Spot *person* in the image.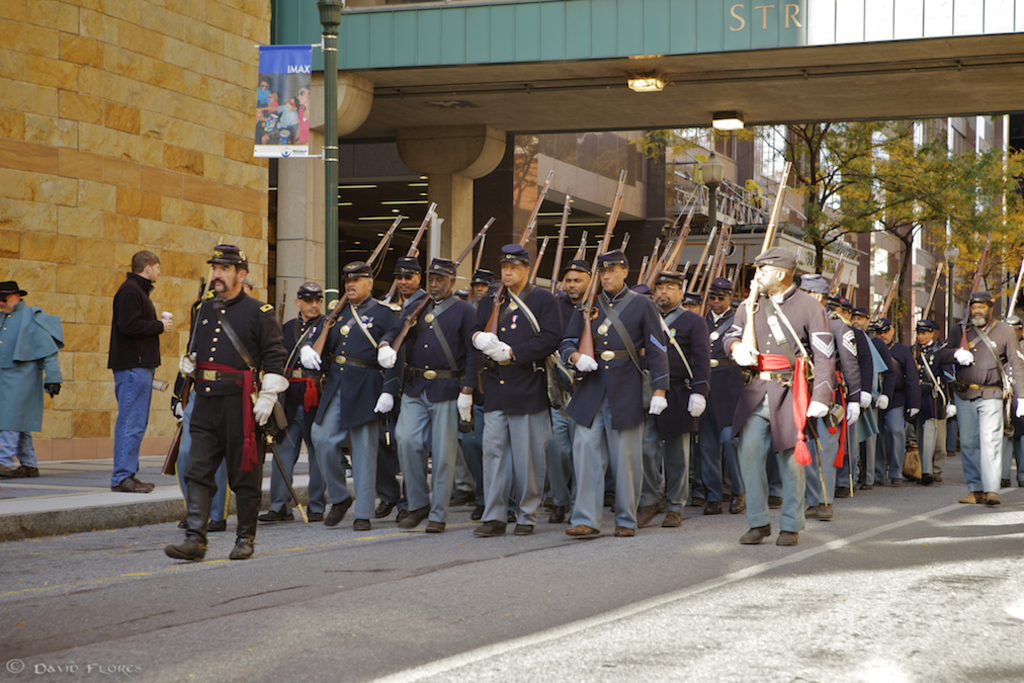
*person* found at BBox(864, 289, 913, 479).
